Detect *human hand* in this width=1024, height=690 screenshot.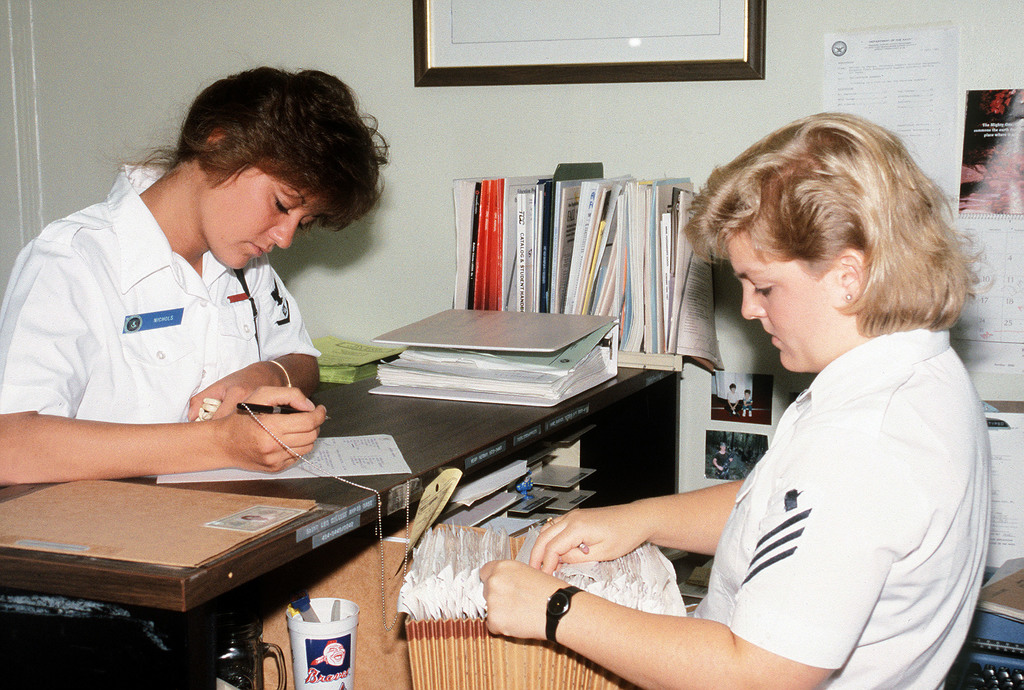
Detection: (211, 380, 330, 476).
